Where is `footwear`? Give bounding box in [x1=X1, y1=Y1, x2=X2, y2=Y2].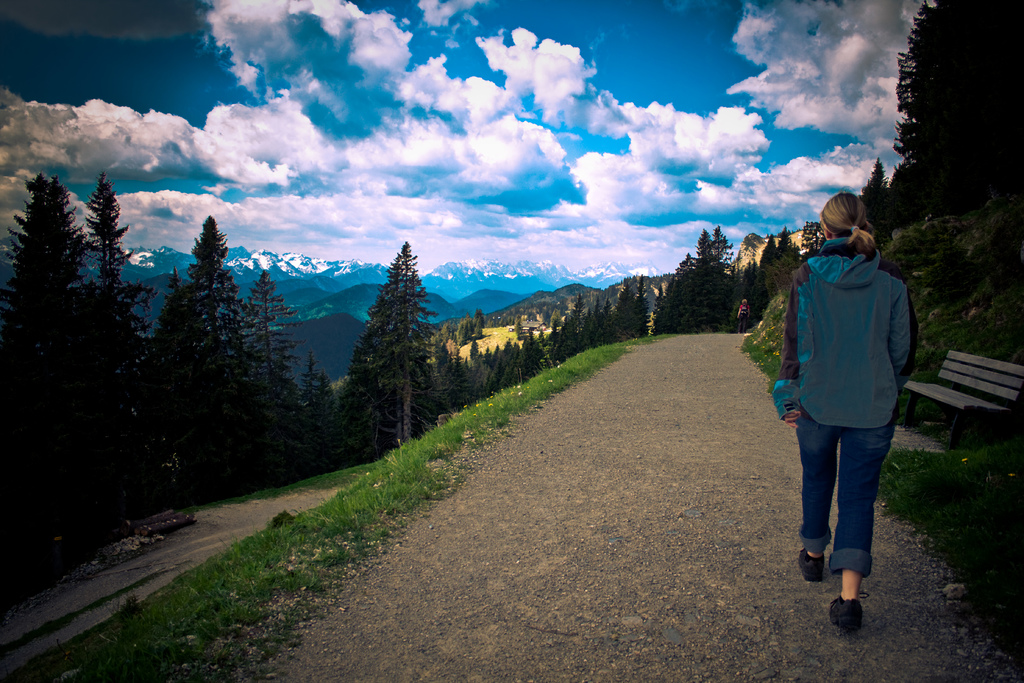
[x1=828, y1=564, x2=890, y2=639].
